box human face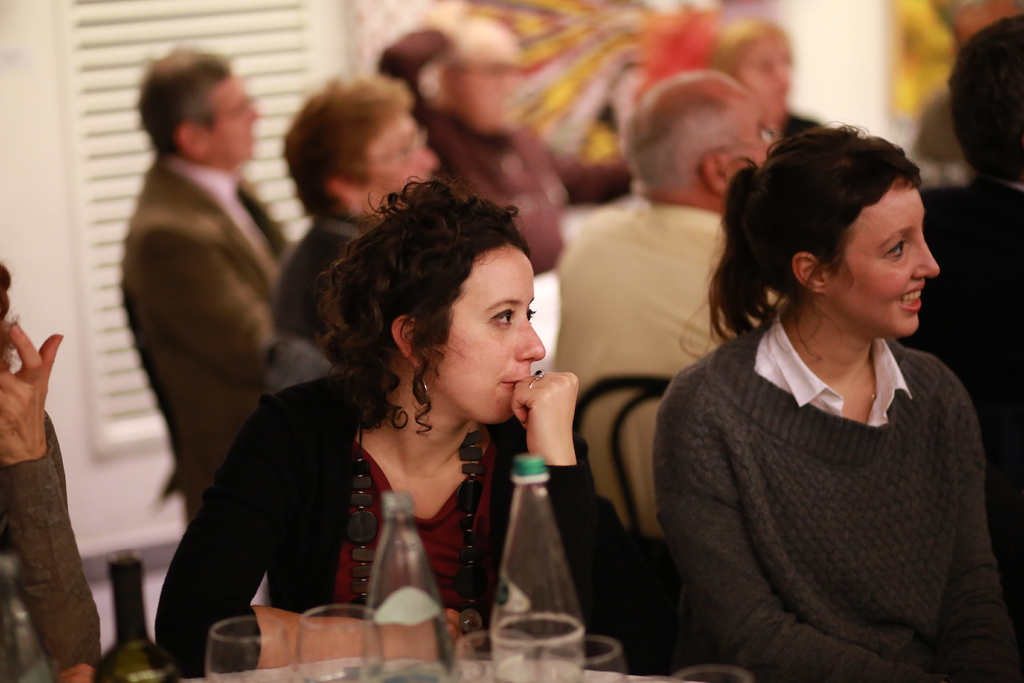
(x1=367, y1=114, x2=438, y2=209)
